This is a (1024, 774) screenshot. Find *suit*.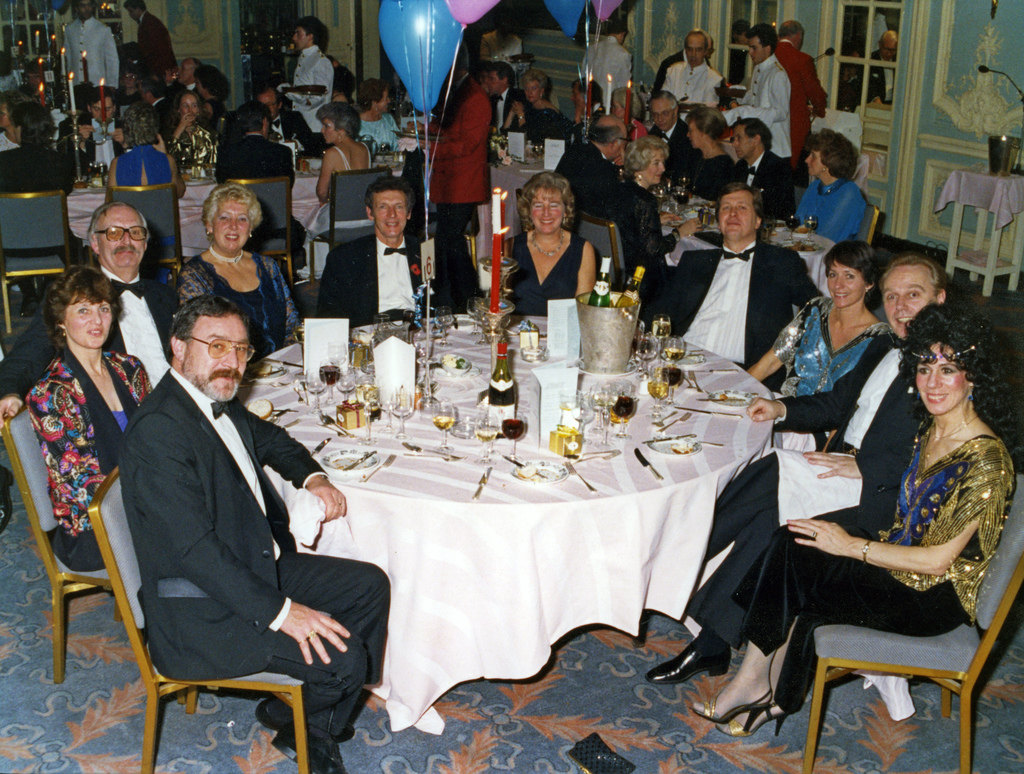
Bounding box: bbox=[565, 103, 606, 148].
